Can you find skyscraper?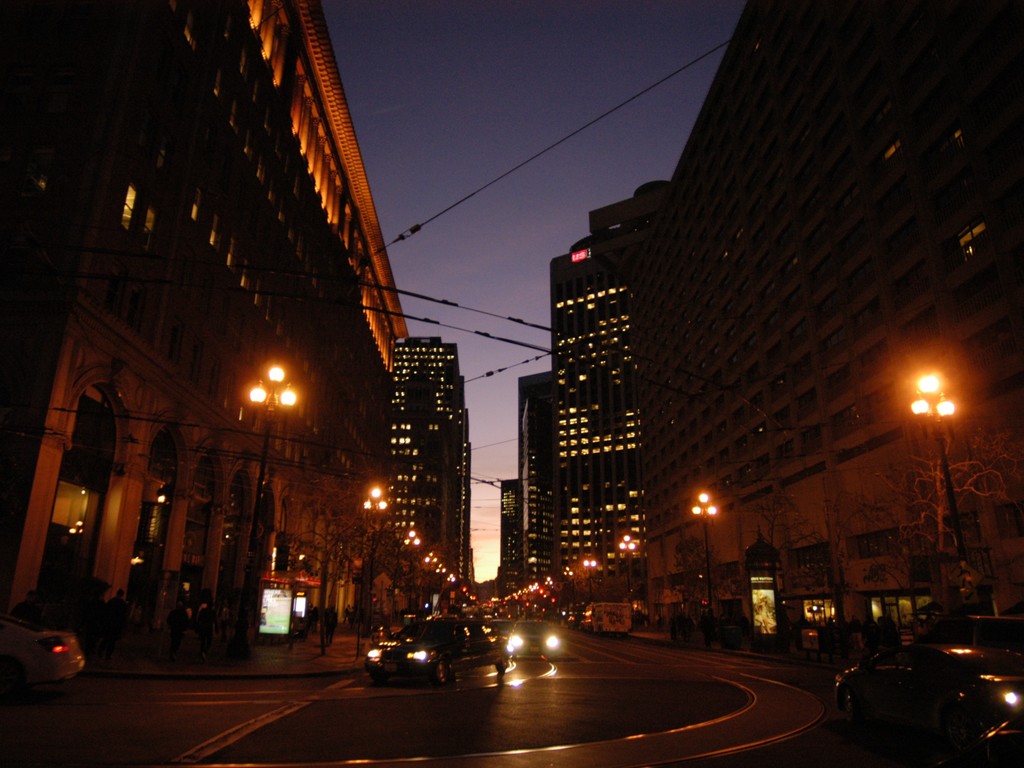
Yes, bounding box: bbox=(392, 337, 468, 580).
